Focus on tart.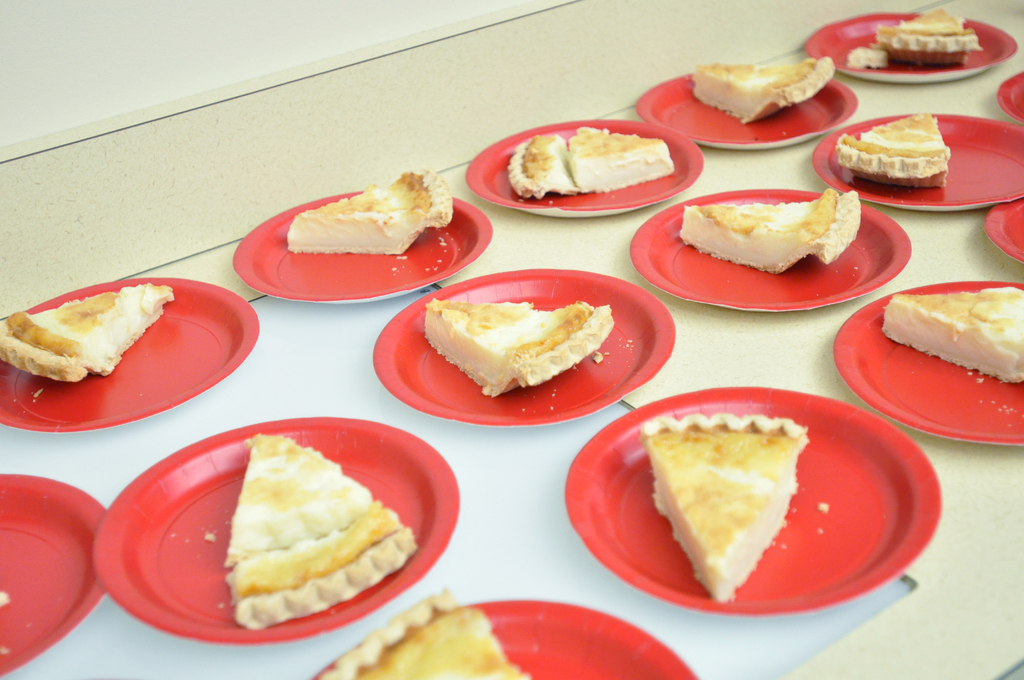
Focused at bbox=[426, 296, 613, 401].
